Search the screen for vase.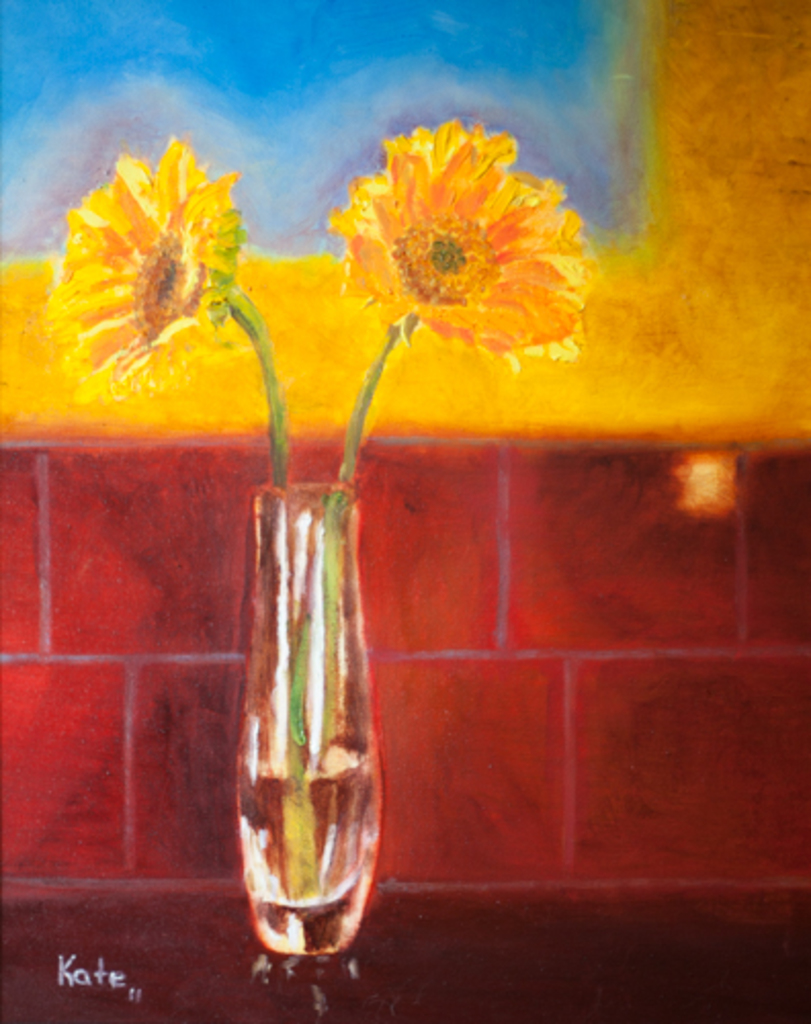
Found at crop(223, 477, 385, 954).
